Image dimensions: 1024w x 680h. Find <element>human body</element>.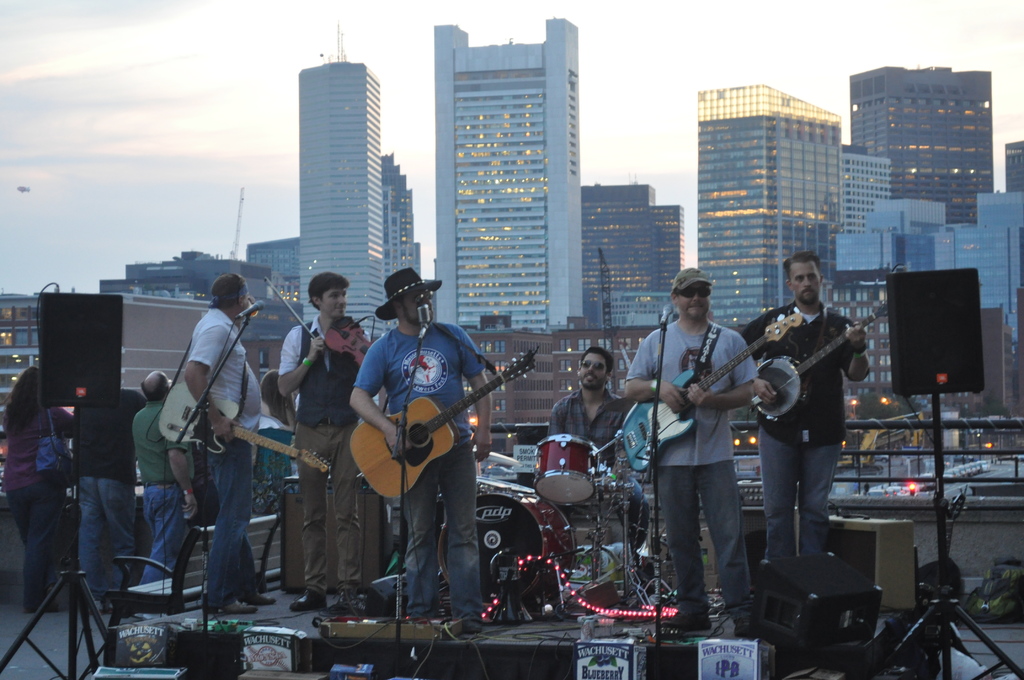
[624, 270, 762, 634].
